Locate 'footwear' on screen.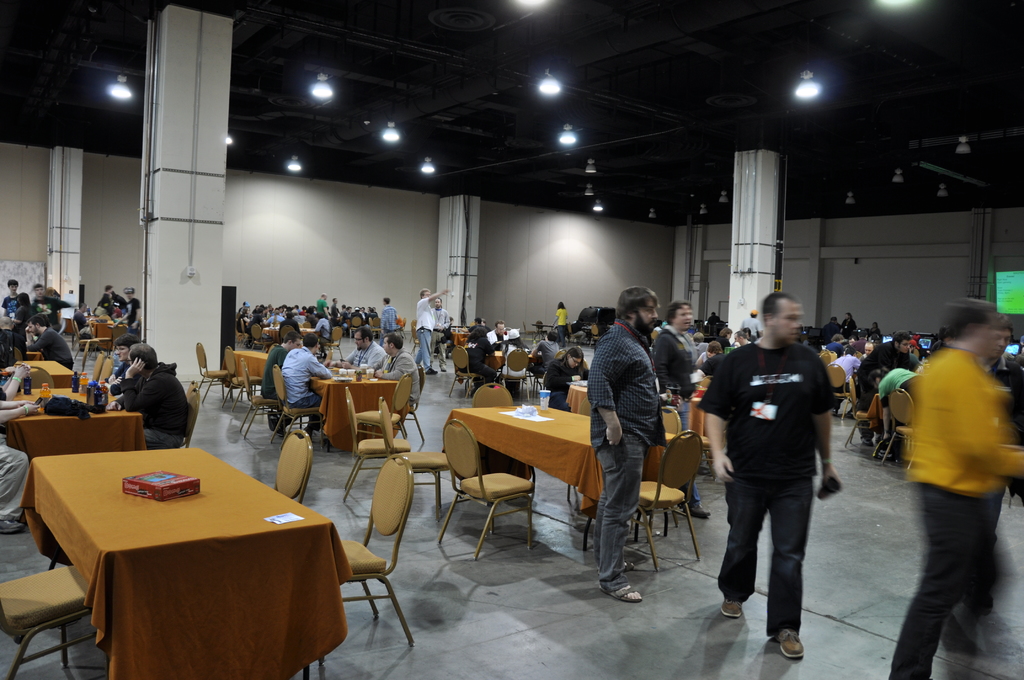
On screen at bbox=[0, 521, 22, 531].
